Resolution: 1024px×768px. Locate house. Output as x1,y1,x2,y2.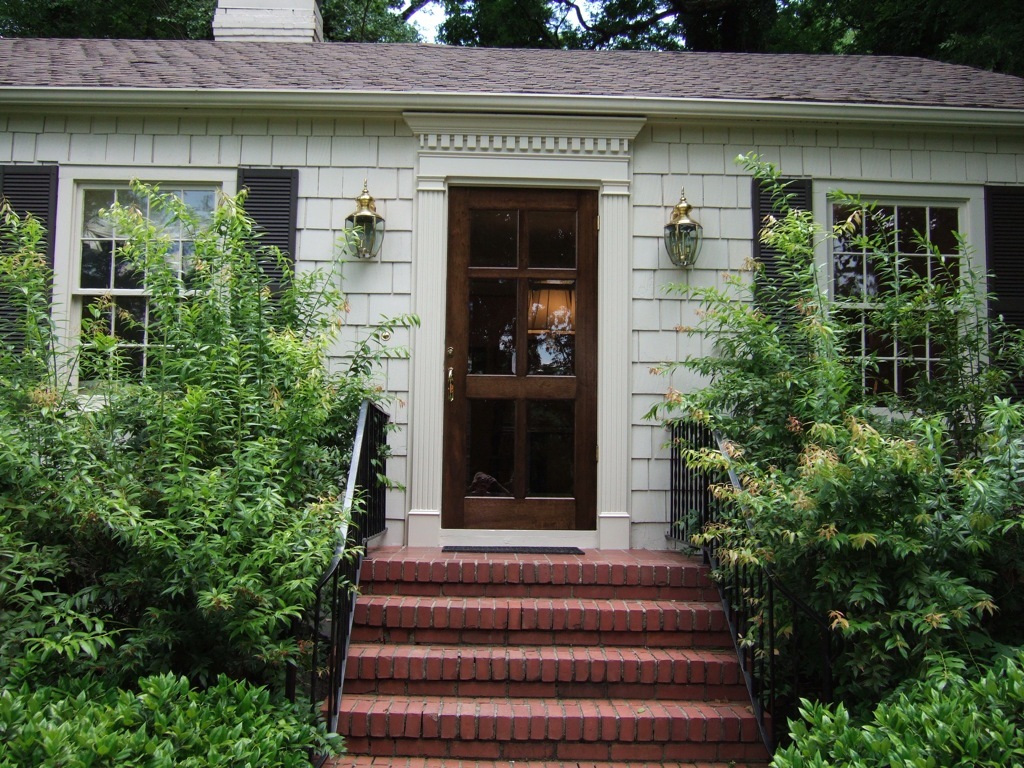
0,0,1023,569.
